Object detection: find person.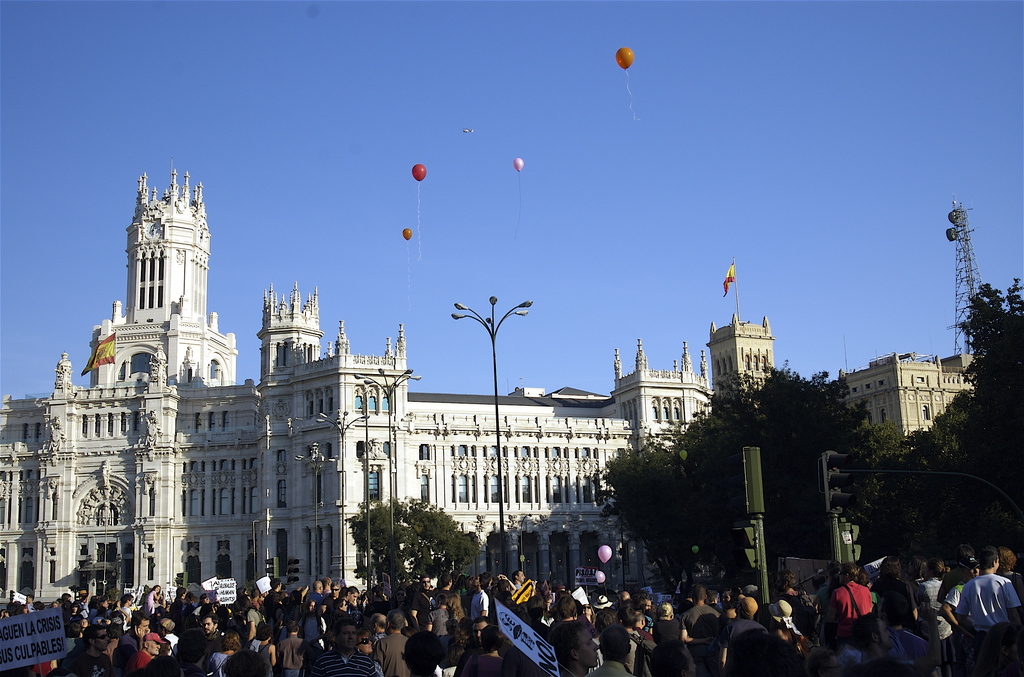
101,597,108,602.
